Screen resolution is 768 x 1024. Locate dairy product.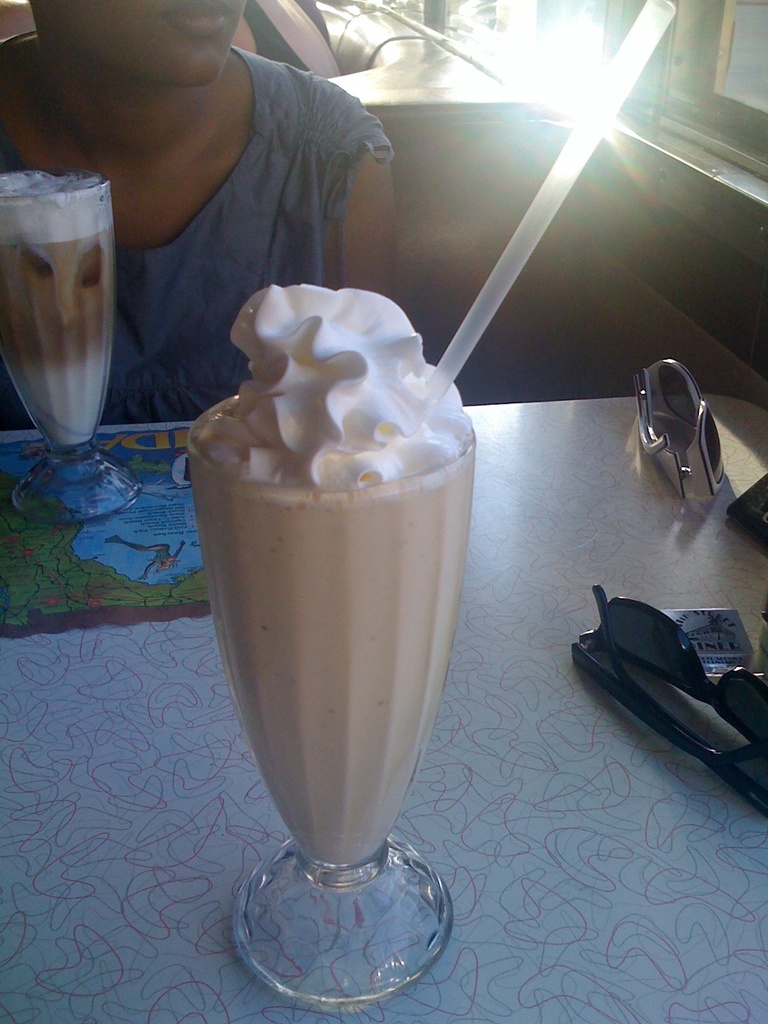
<box>0,157,120,438</box>.
